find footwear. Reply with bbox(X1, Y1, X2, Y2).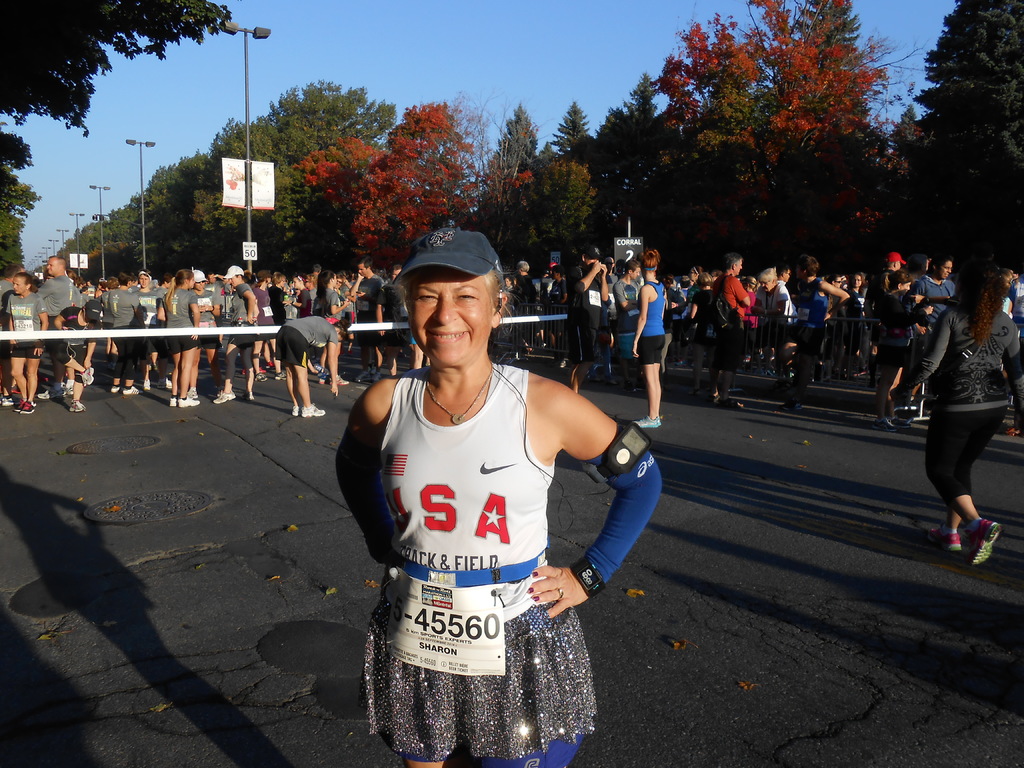
bbox(38, 386, 65, 397).
